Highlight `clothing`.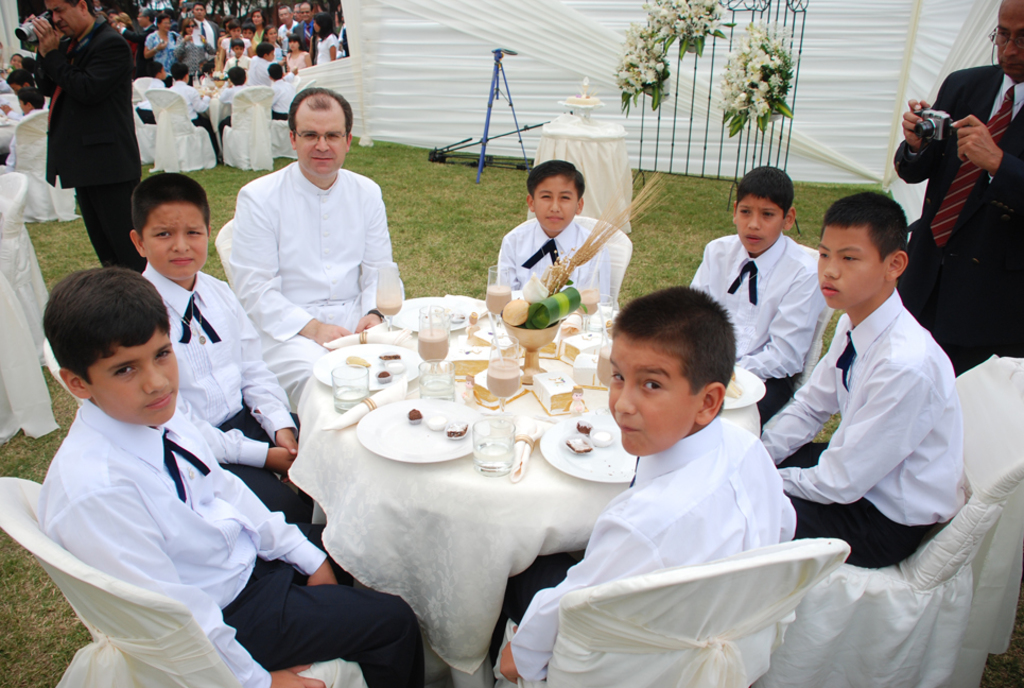
Highlighted region: {"left": 493, "top": 216, "right": 609, "bottom": 308}.
